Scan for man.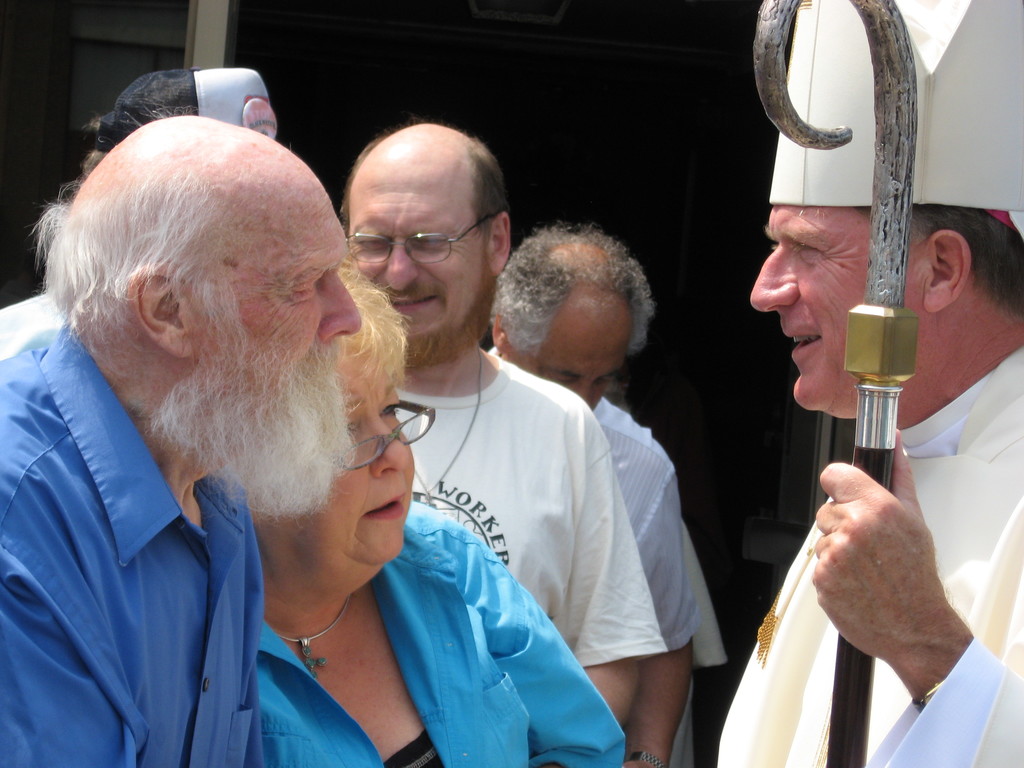
Scan result: (left=716, top=0, right=1023, bottom=767).
